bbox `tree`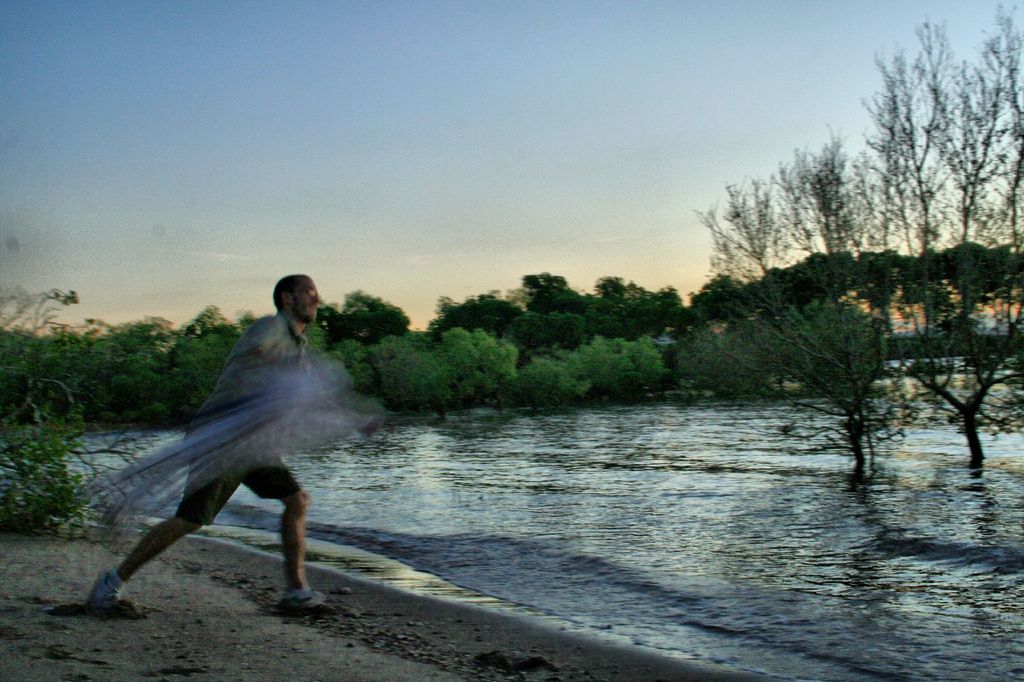
[left=323, top=281, right=412, bottom=332]
